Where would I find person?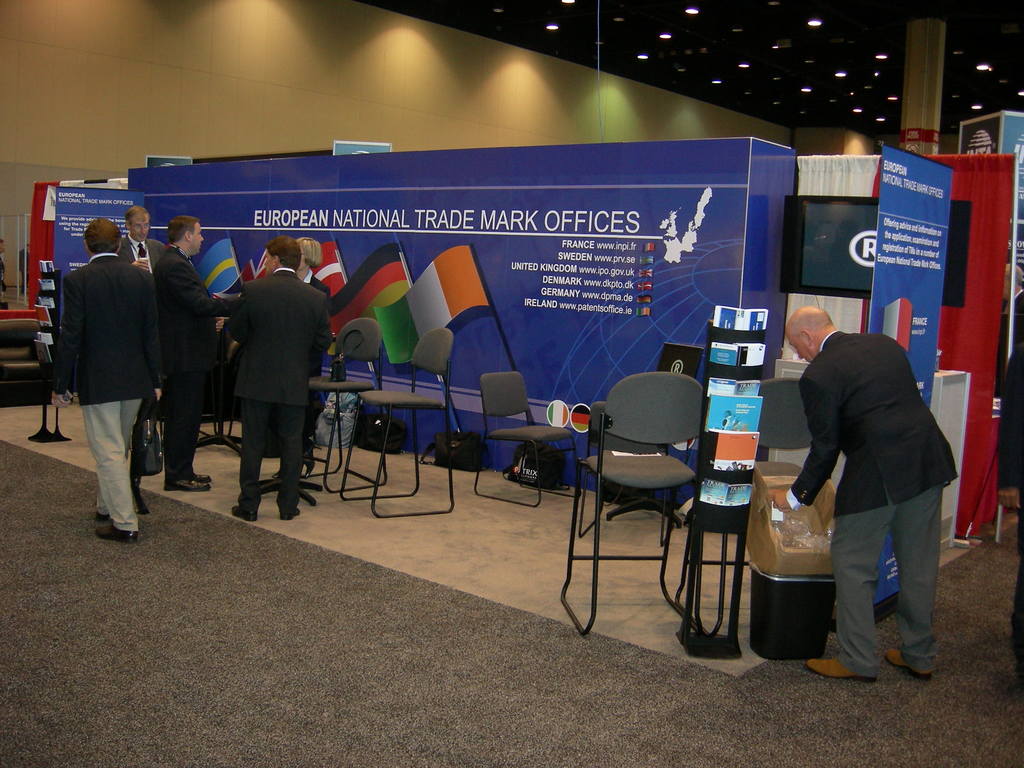
At {"x1": 56, "y1": 216, "x2": 165, "y2": 541}.
